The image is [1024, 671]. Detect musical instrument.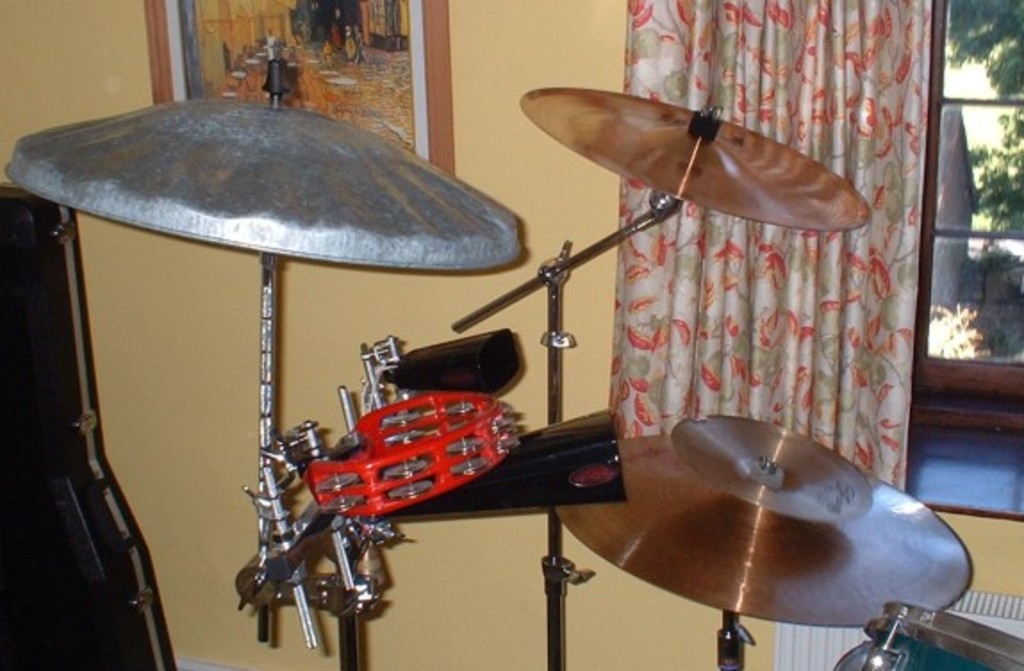
Detection: x1=519 y1=82 x2=878 y2=232.
